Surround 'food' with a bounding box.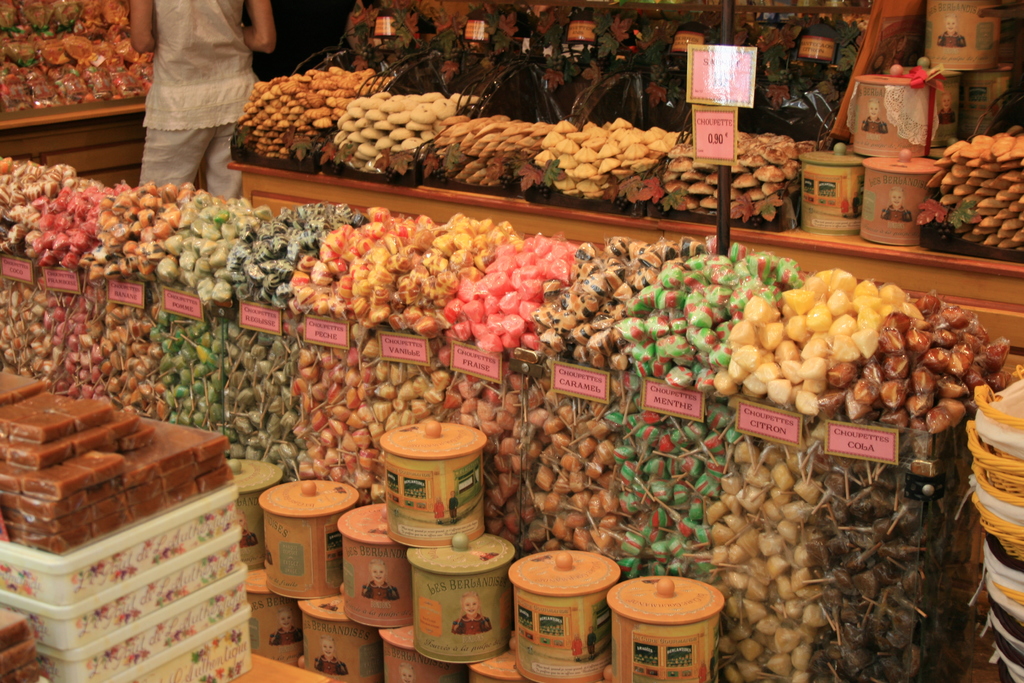
left=0, top=368, right=238, bottom=555.
